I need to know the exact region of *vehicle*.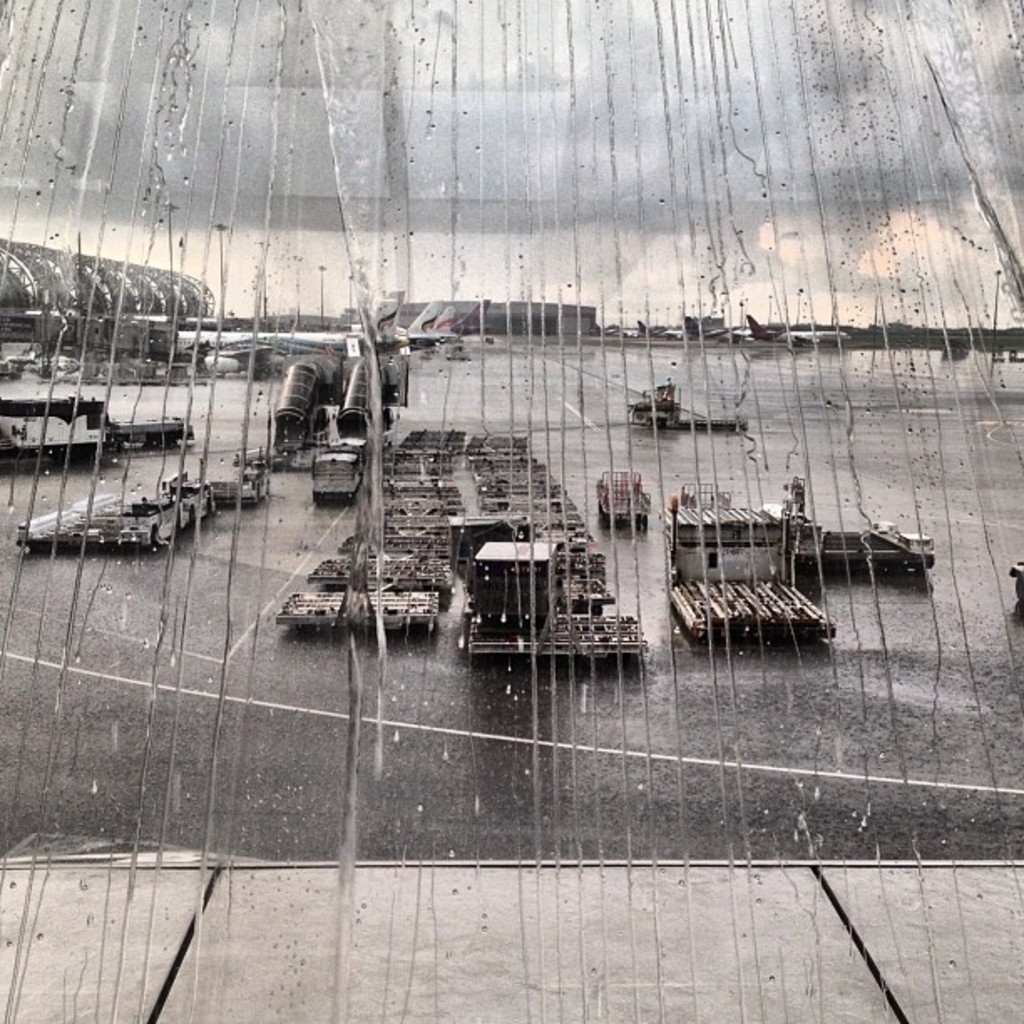
Region: left=303, top=447, right=376, bottom=505.
